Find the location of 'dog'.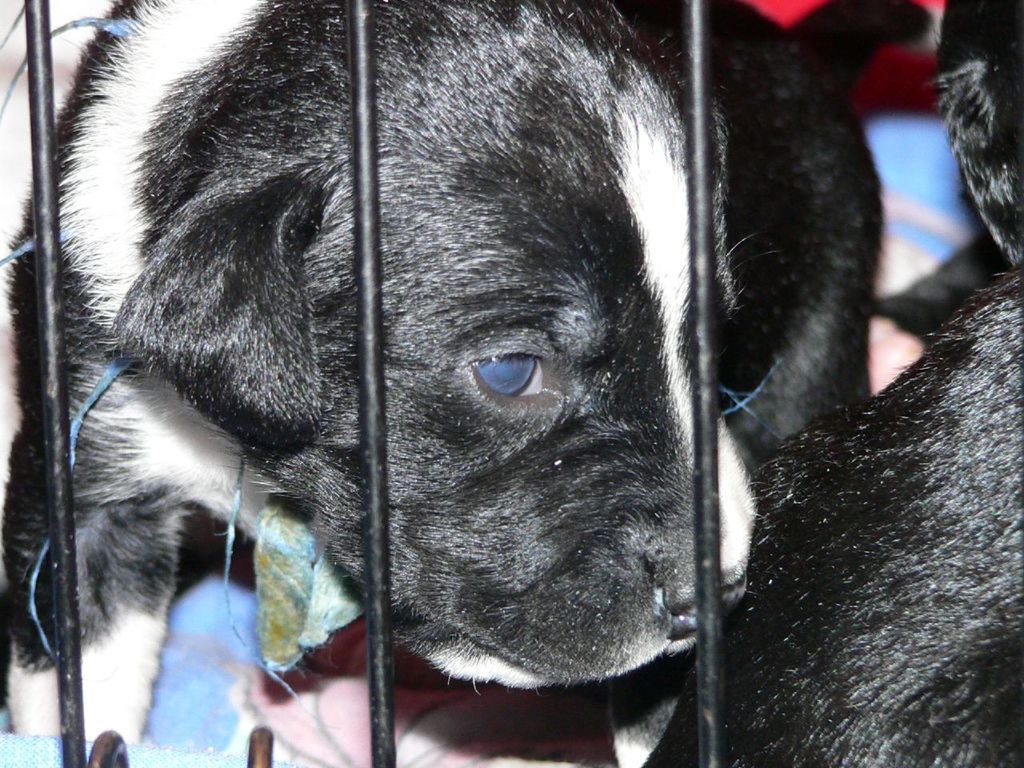
Location: 0:0:951:742.
